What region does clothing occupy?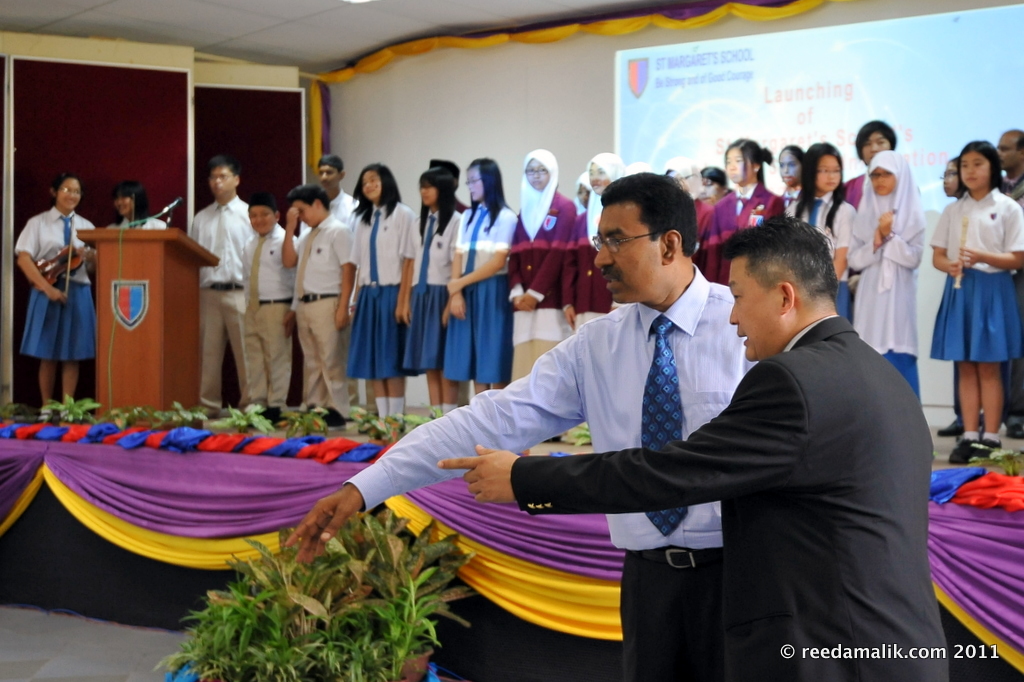
bbox=(243, 223, 301, 403).
